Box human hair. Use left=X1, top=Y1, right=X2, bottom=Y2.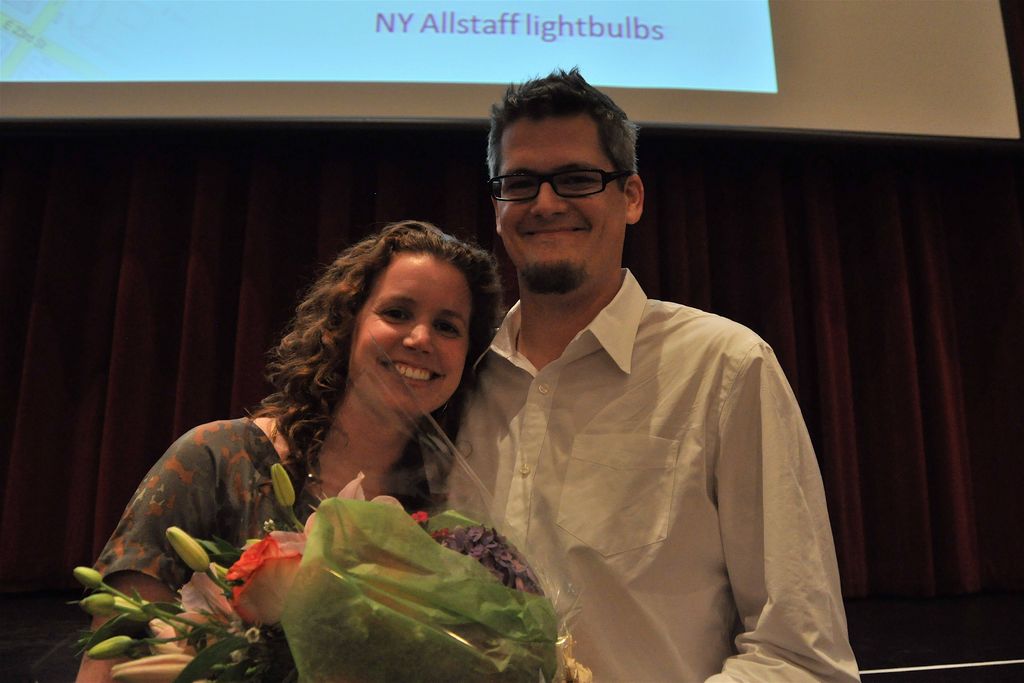
left=256, top=209, right=490, bottom=484.
